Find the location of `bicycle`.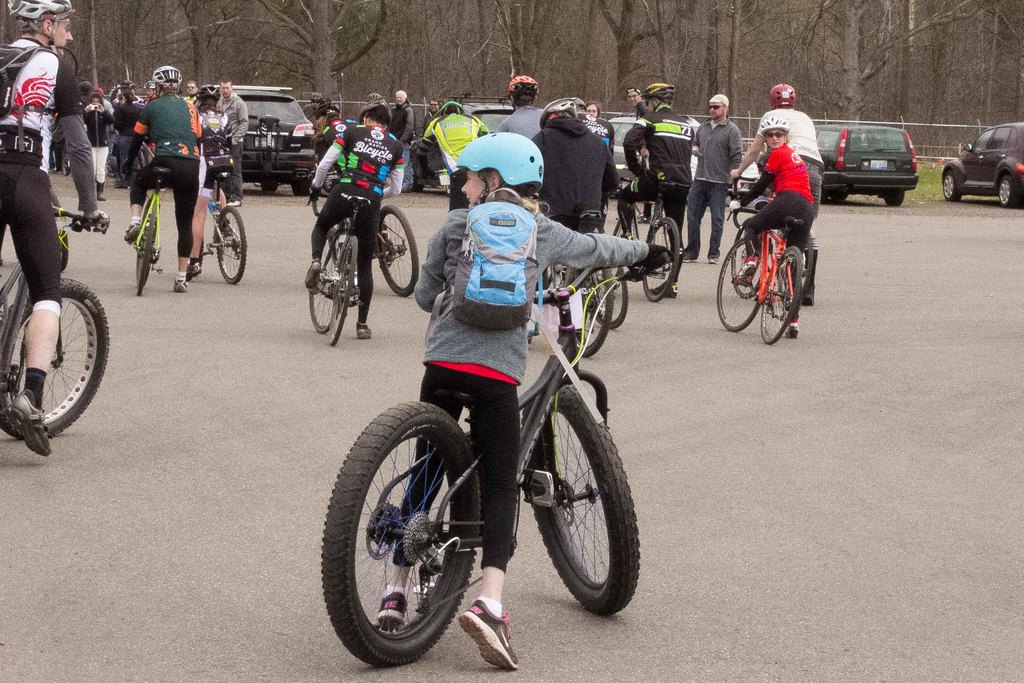
Location: <bbox>715, 189, 810, 339</bbox>.
